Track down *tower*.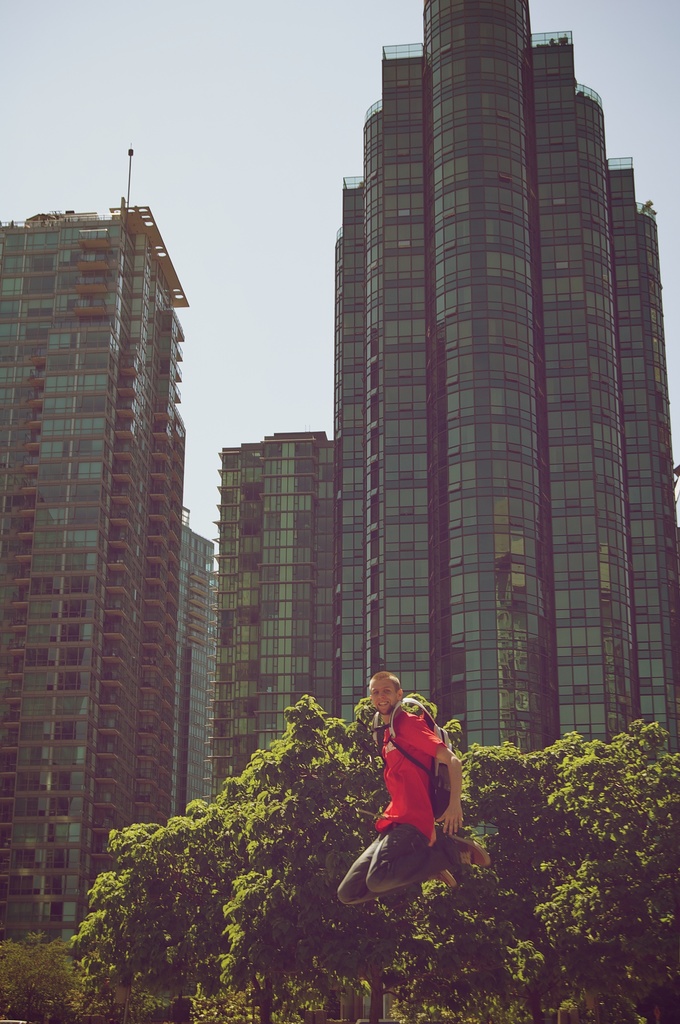
Tracked to BBox(214, 0, 679, 792).
